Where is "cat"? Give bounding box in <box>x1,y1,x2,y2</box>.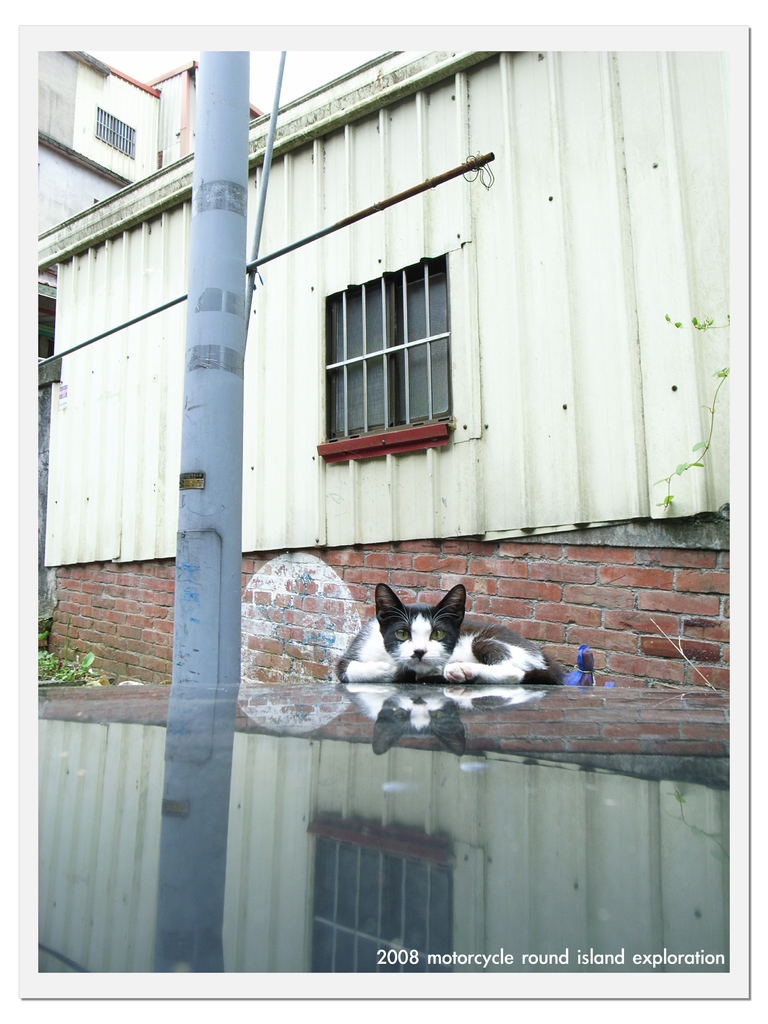
<box>331,580,557,683</box>.
